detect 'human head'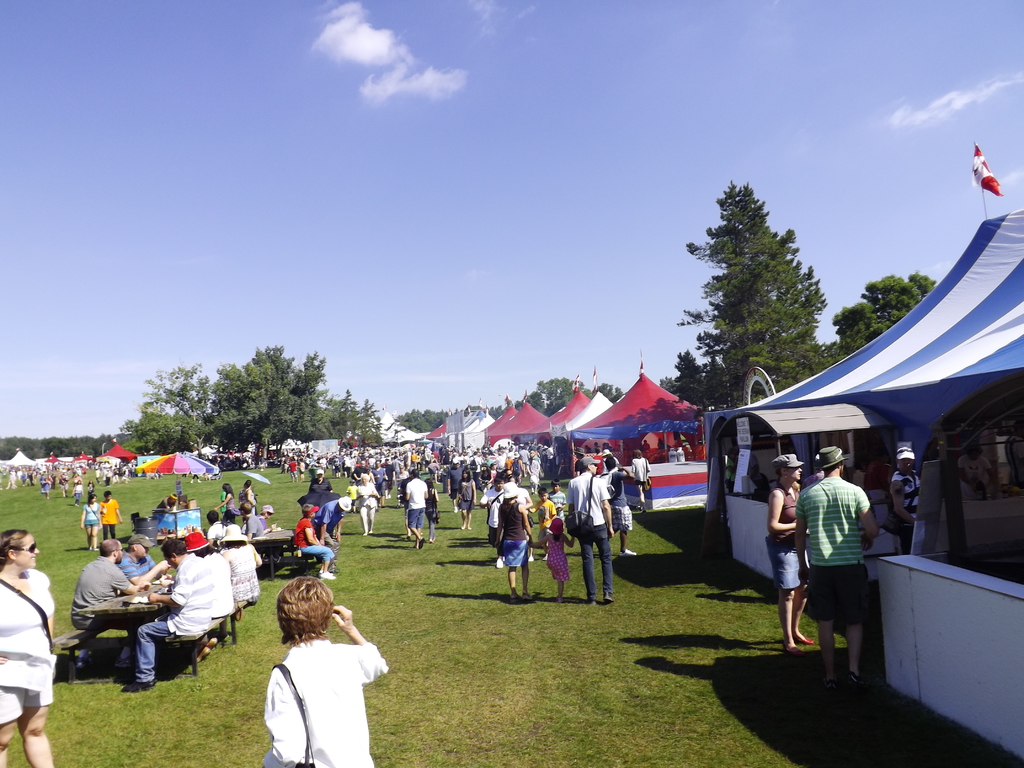
bbox=[223, 525, 249, 546]
